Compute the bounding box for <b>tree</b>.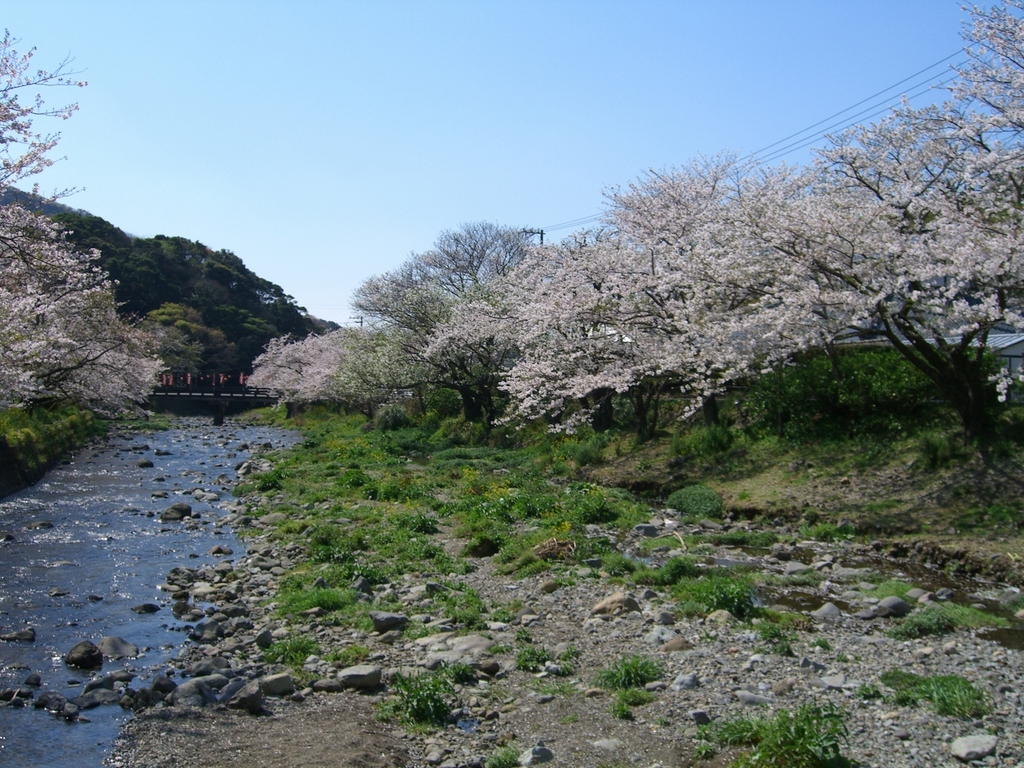
region(244, 0, 1023, 428).
